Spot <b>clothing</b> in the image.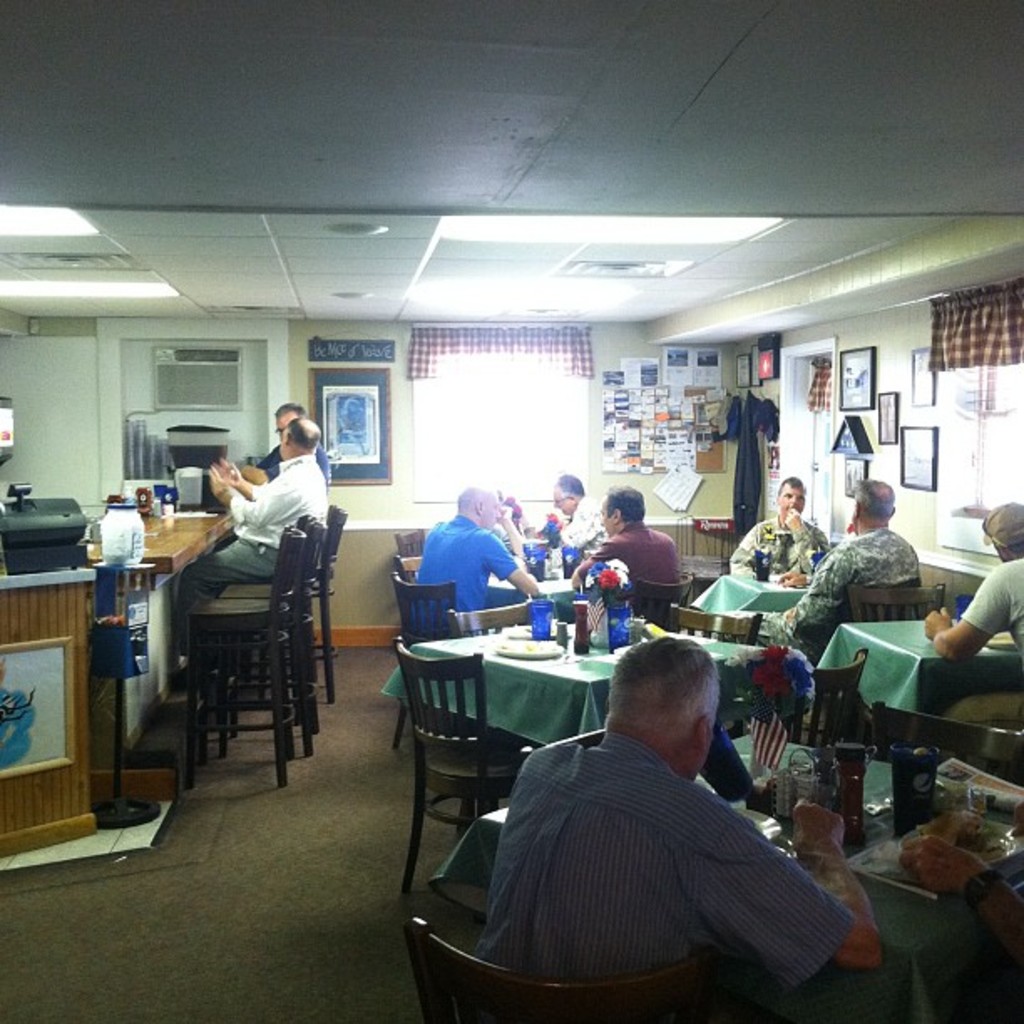
<b>clothing</b> found at bbox=(959, 552, 1022, 654).
